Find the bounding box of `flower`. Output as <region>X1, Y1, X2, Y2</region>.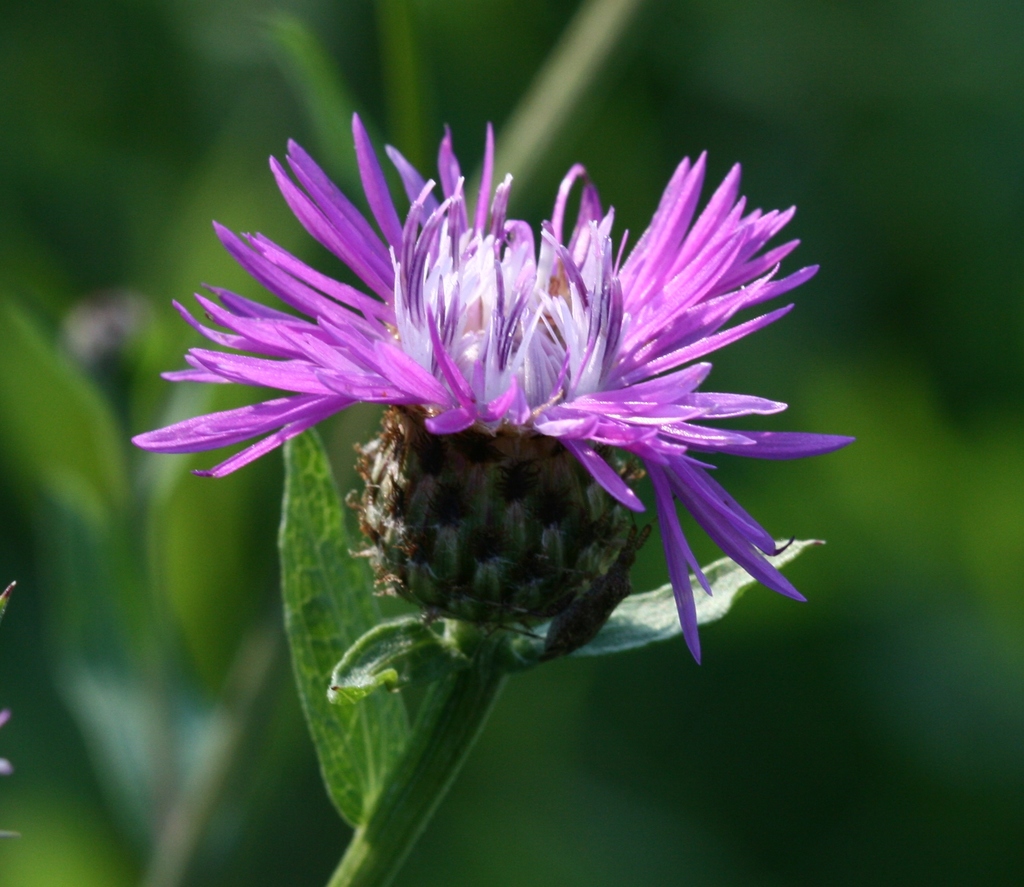
<region>149, 129, 850, 717</region>.
